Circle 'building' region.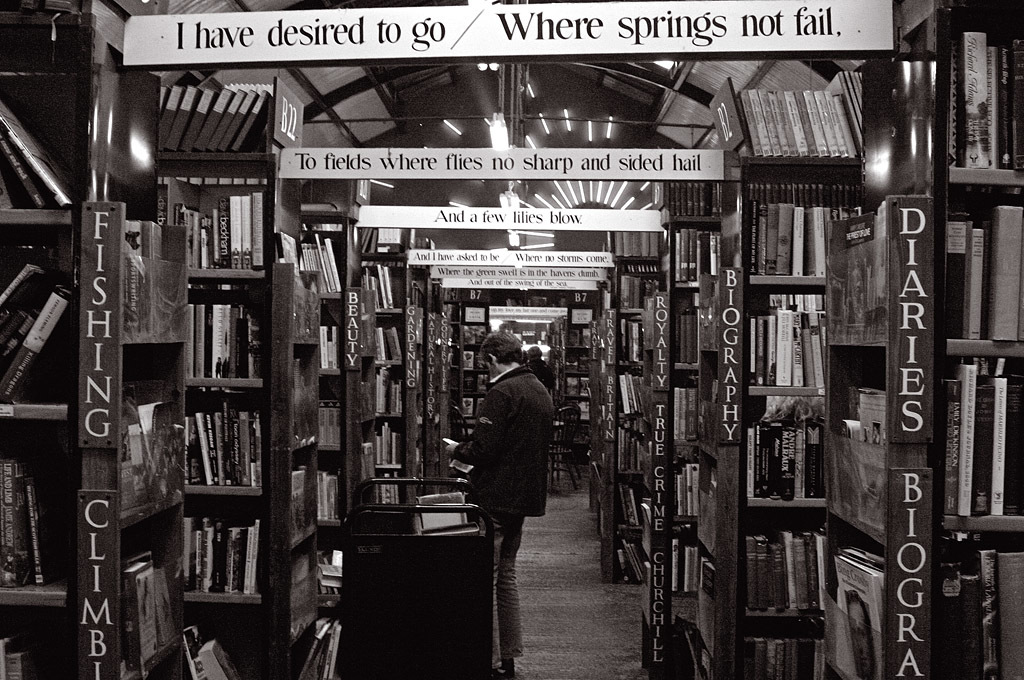
Region: x1=0 y1=0 x2=1023 y2=679.
